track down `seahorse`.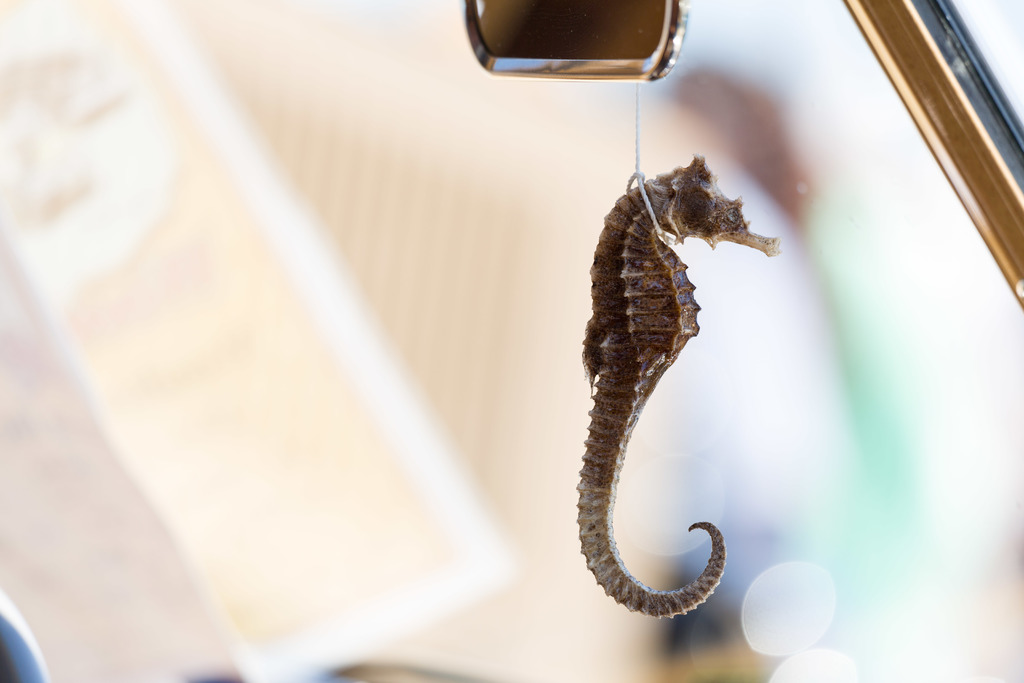
Tracked to rect(569, 160, 785, 622).
